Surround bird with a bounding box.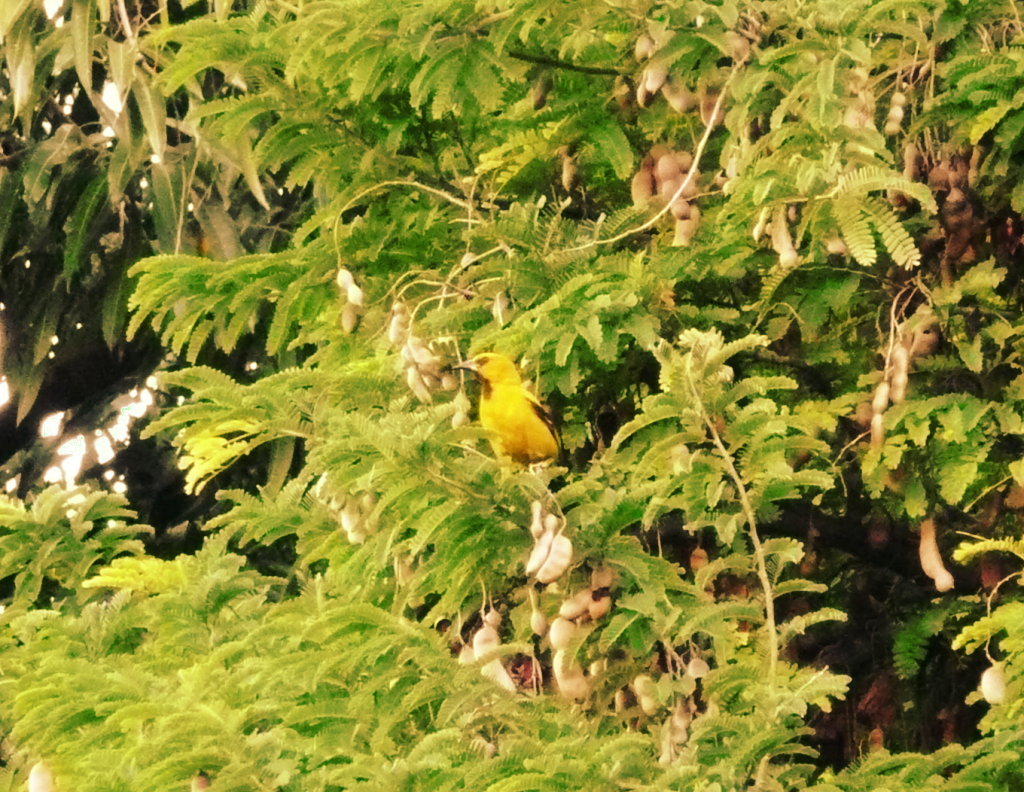
pyautogui.locateOnScreen(464, 355, 579, 487).
